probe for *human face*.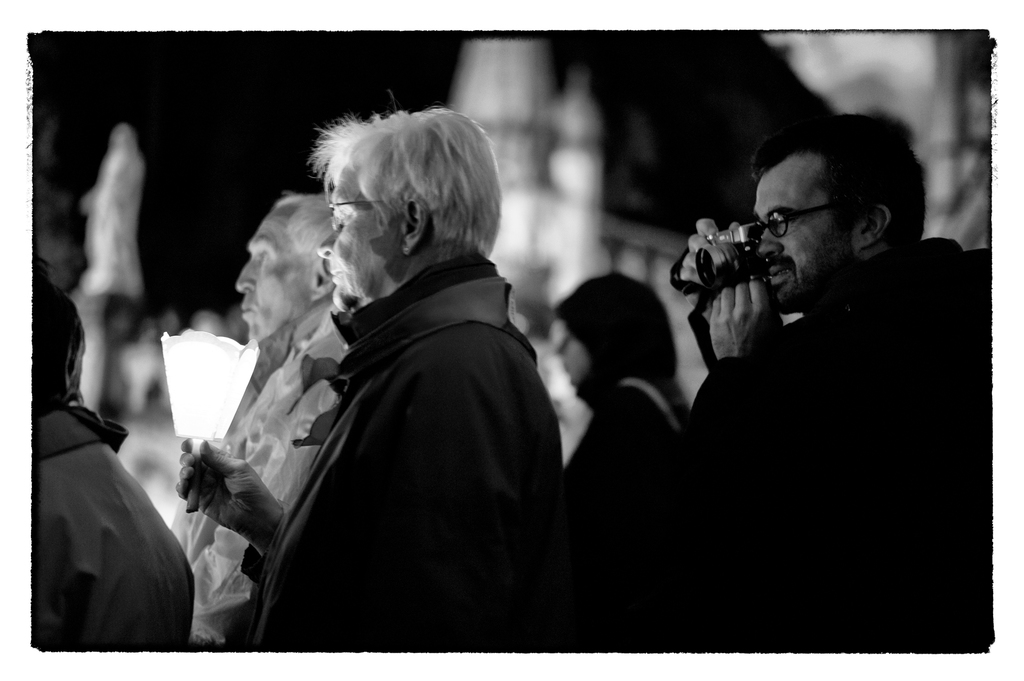
Probe result: (559, 324, 586, 387).
